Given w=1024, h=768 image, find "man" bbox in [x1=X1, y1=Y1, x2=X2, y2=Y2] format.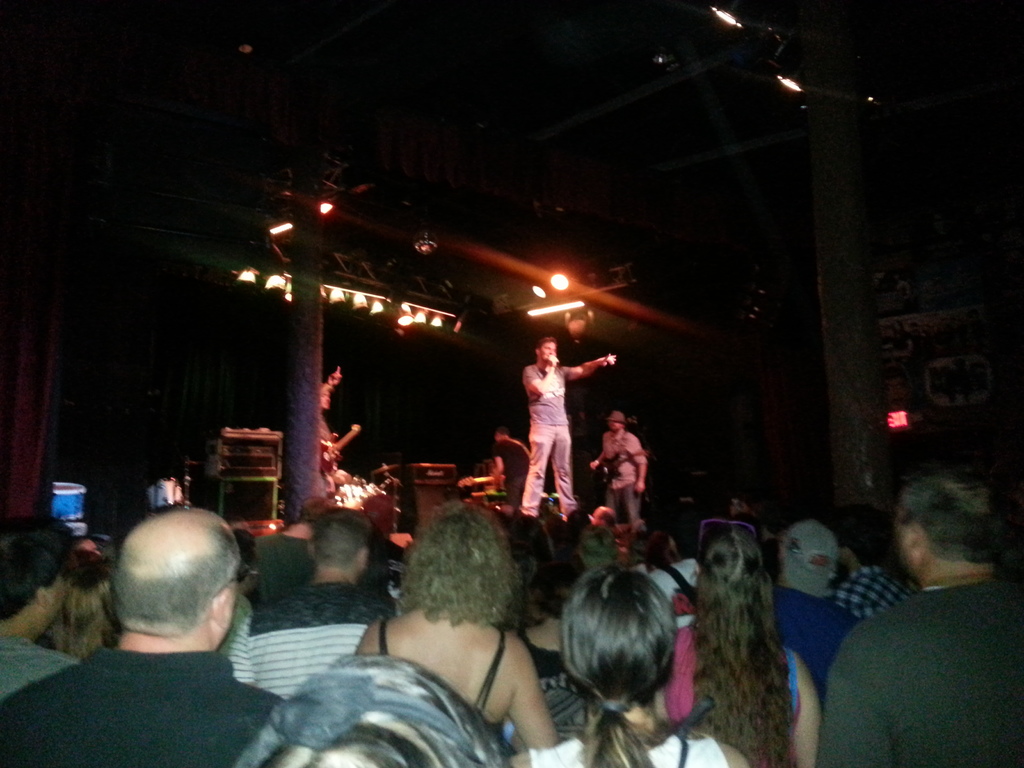
[x1=0, y1=517, x2=91, y2=700].
